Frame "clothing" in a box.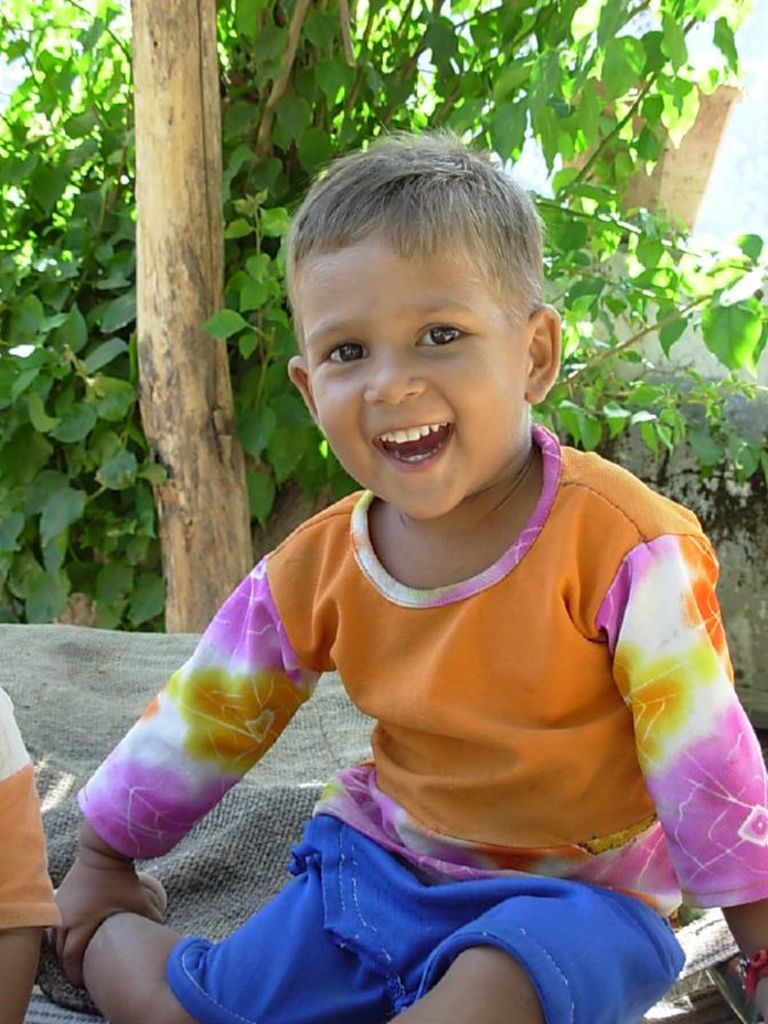
[69,426,767,1023].
